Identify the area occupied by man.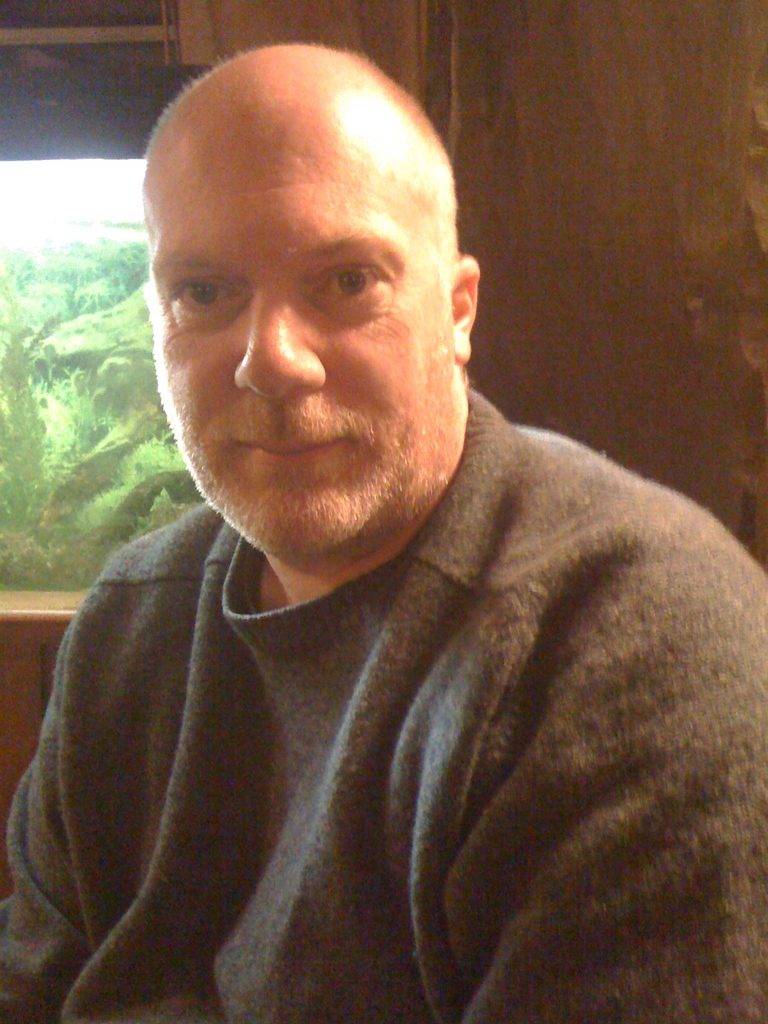
Area: box(7, 48, 762, 986).
